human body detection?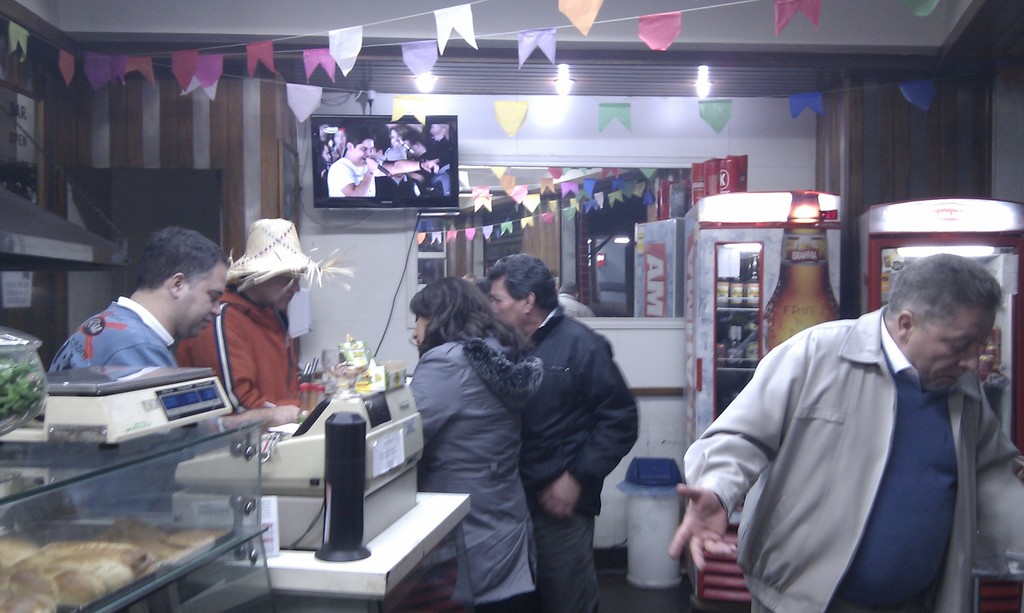
box=[154, 216, 325, 410]
